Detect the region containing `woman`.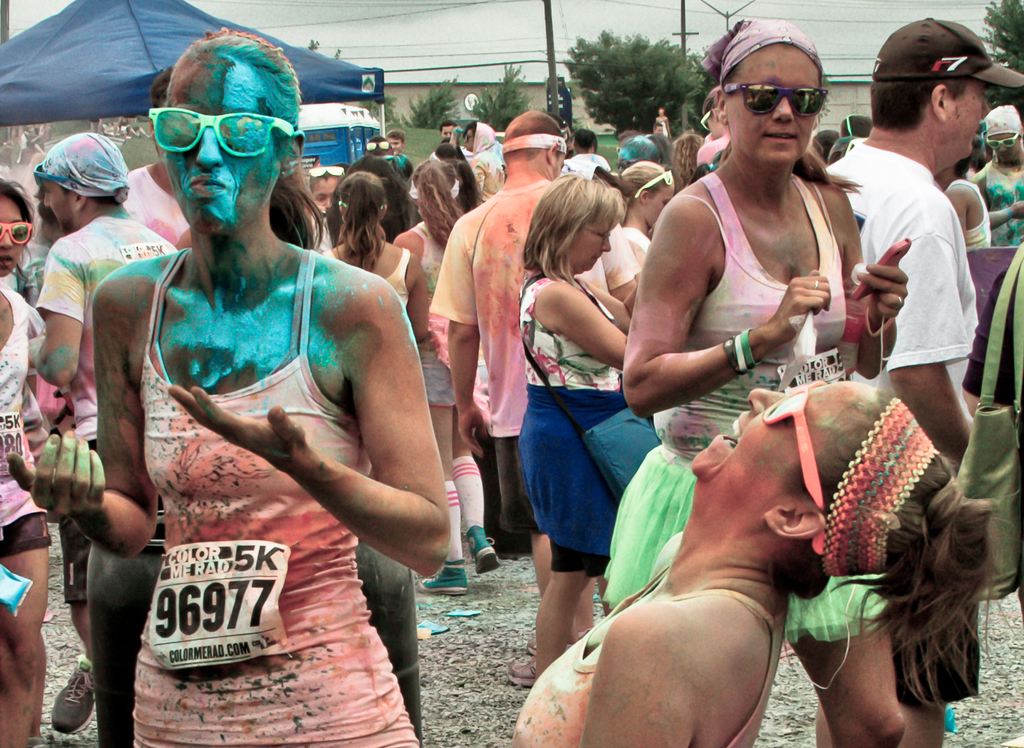
bbox=(516, 174, 630, 675).
